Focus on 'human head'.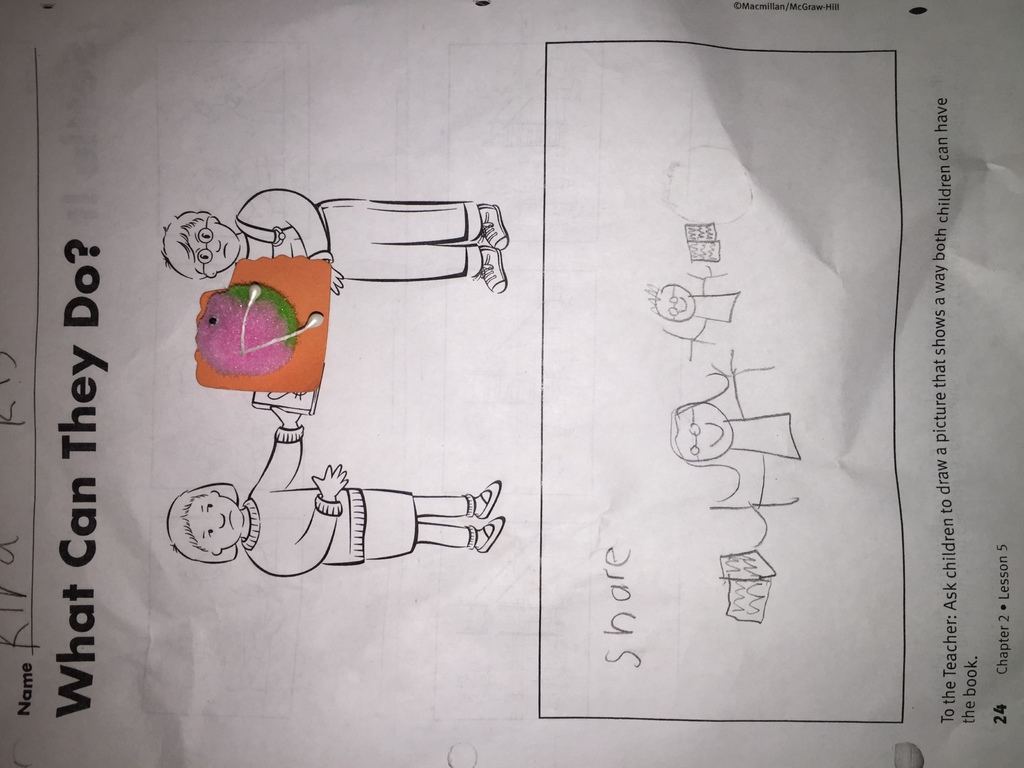
Focused at 640, 284, 696, 322.
